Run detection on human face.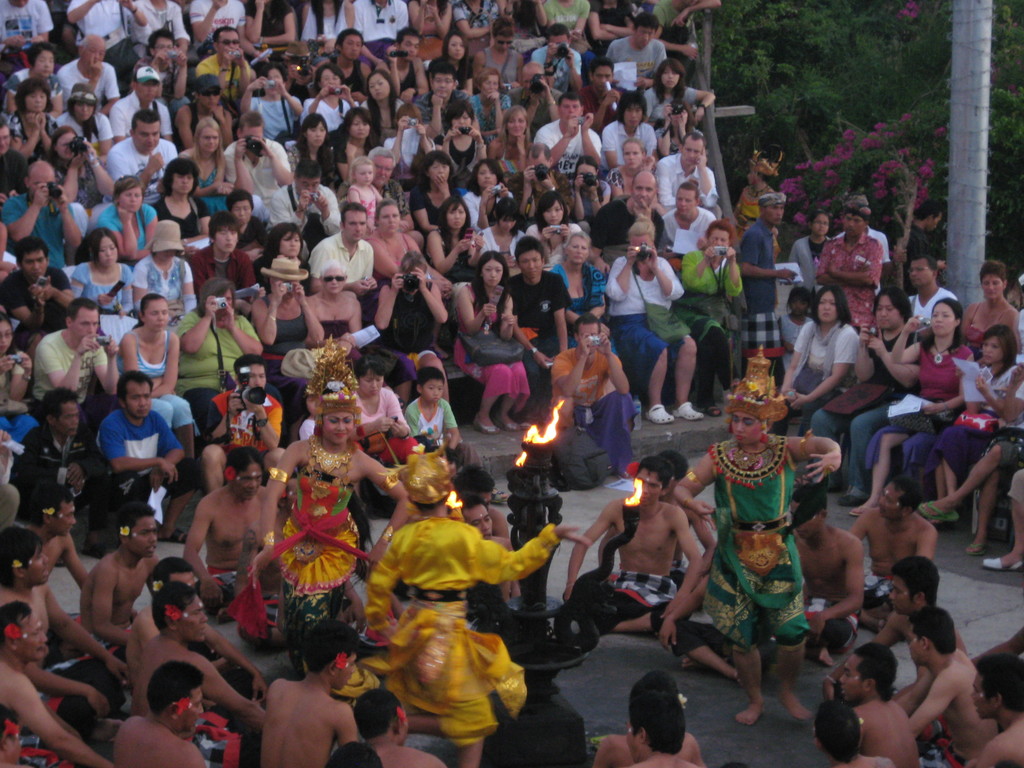
Result: bbox=(118, 183, 141, 213).
